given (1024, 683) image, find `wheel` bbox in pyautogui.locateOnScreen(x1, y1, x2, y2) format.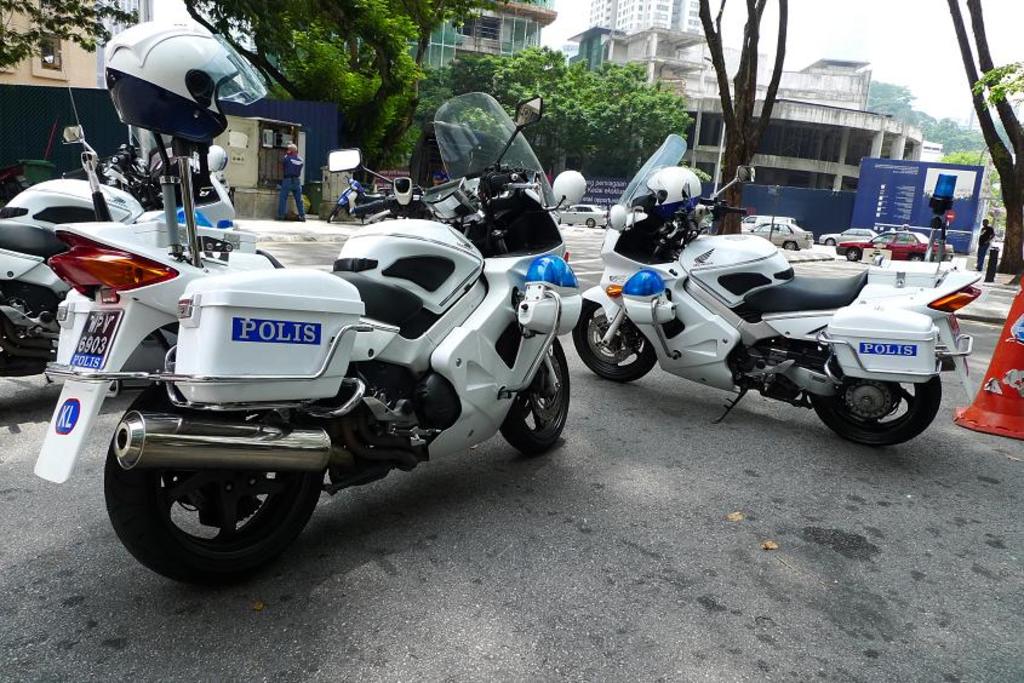
pyautogui.locateOnScreen(822, 369, 931, 435).
